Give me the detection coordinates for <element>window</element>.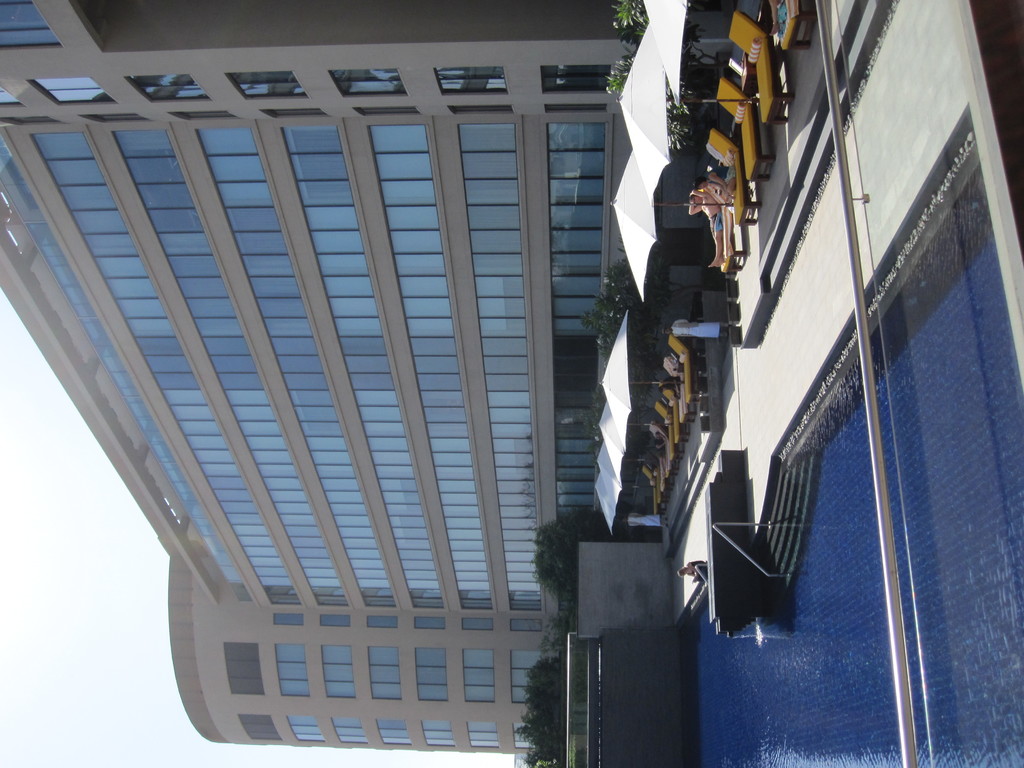
329 66 404 97.
